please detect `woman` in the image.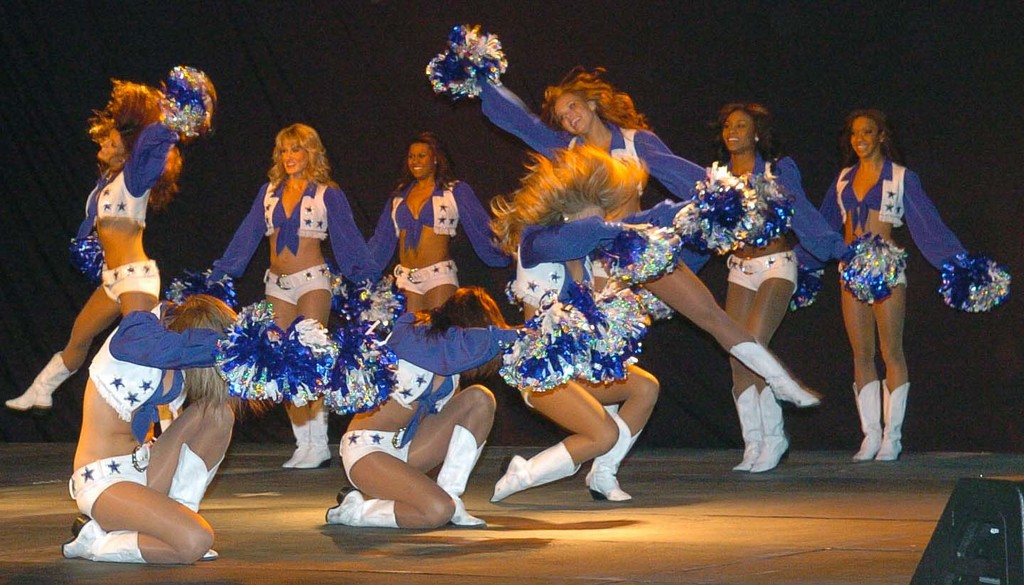
358 134 518 310.
